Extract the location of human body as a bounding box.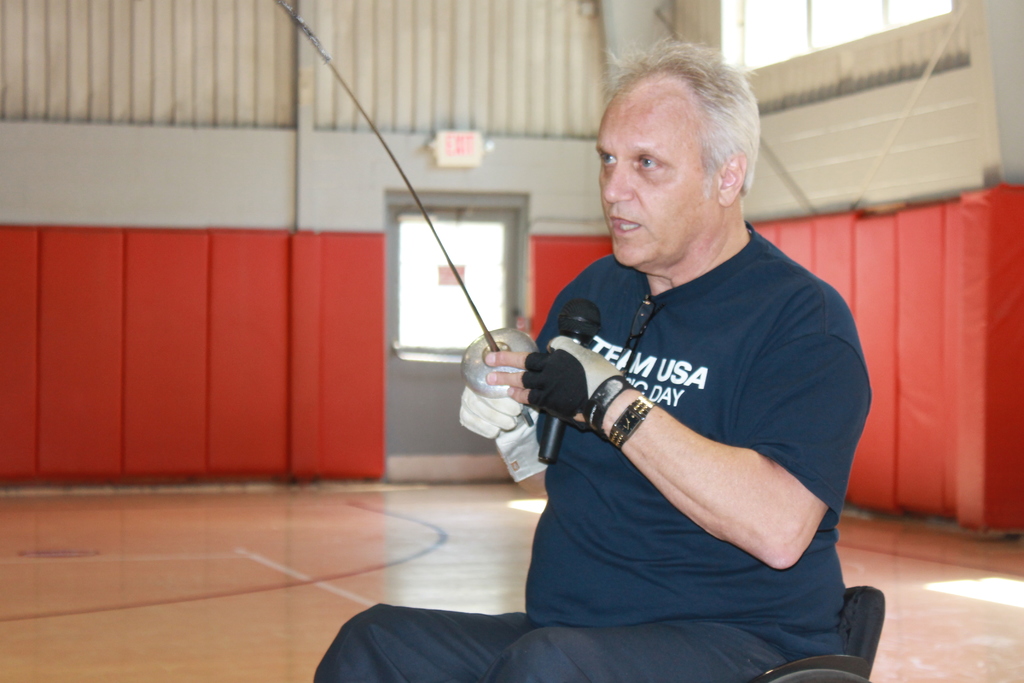
500/67/879/682.
